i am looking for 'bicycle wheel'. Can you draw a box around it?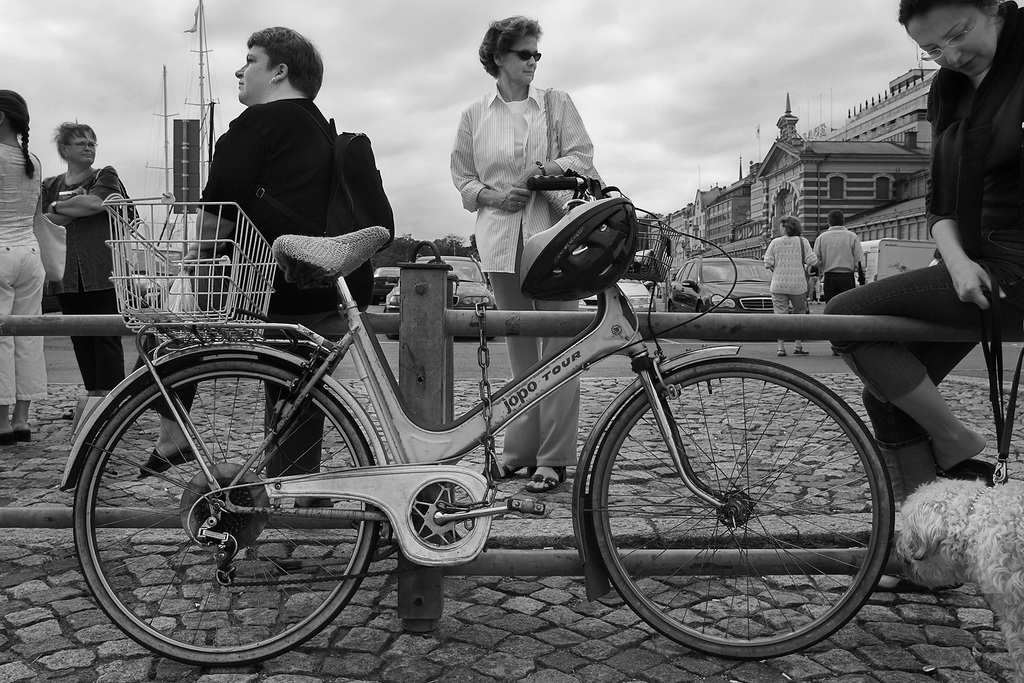
Sure, the bounding box is bbox=(589, 357, 896, 663).
